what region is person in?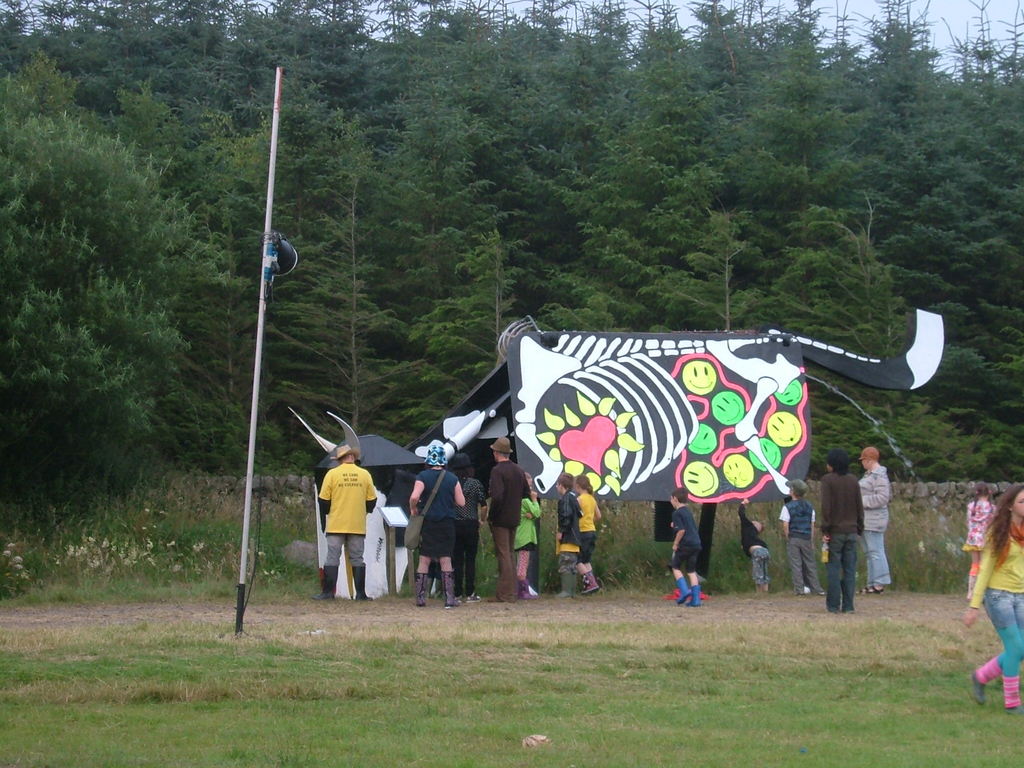
locate(776, 481, 829, 595).
